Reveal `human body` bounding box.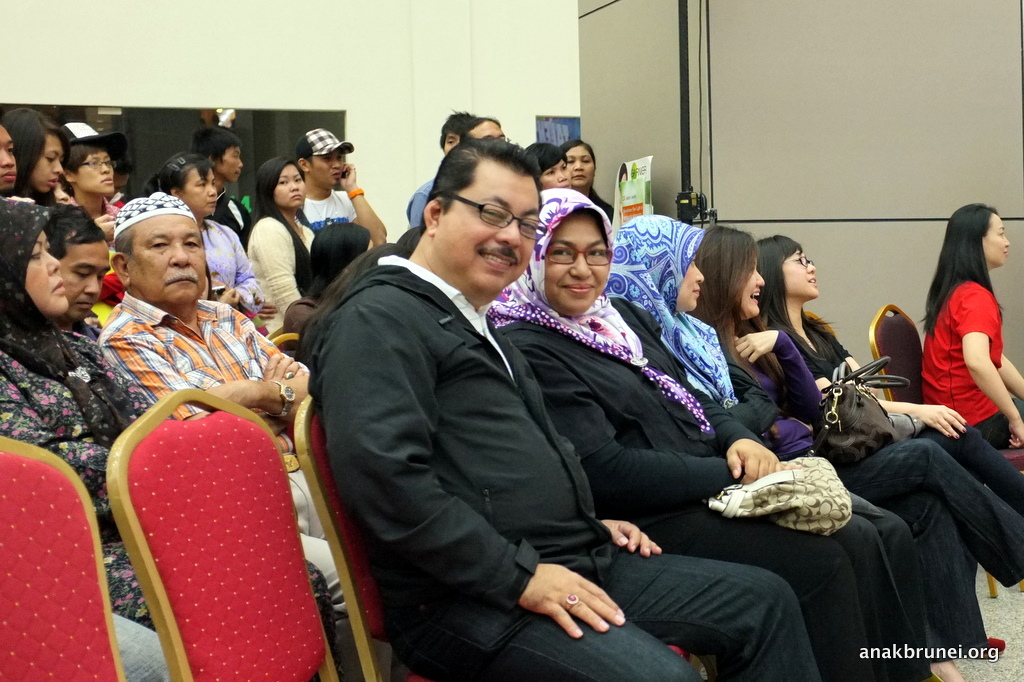
Revealed: bbox(273, 205, 378, 333).
